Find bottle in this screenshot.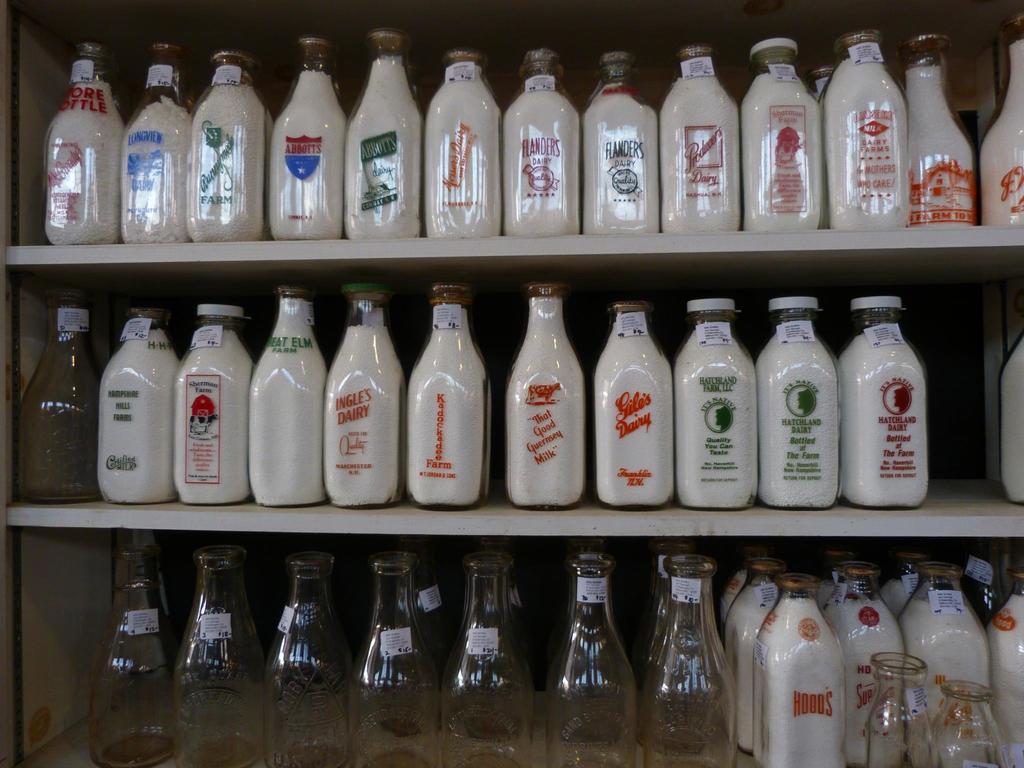
The bounding box for bottle is 979 12 1023 225.
